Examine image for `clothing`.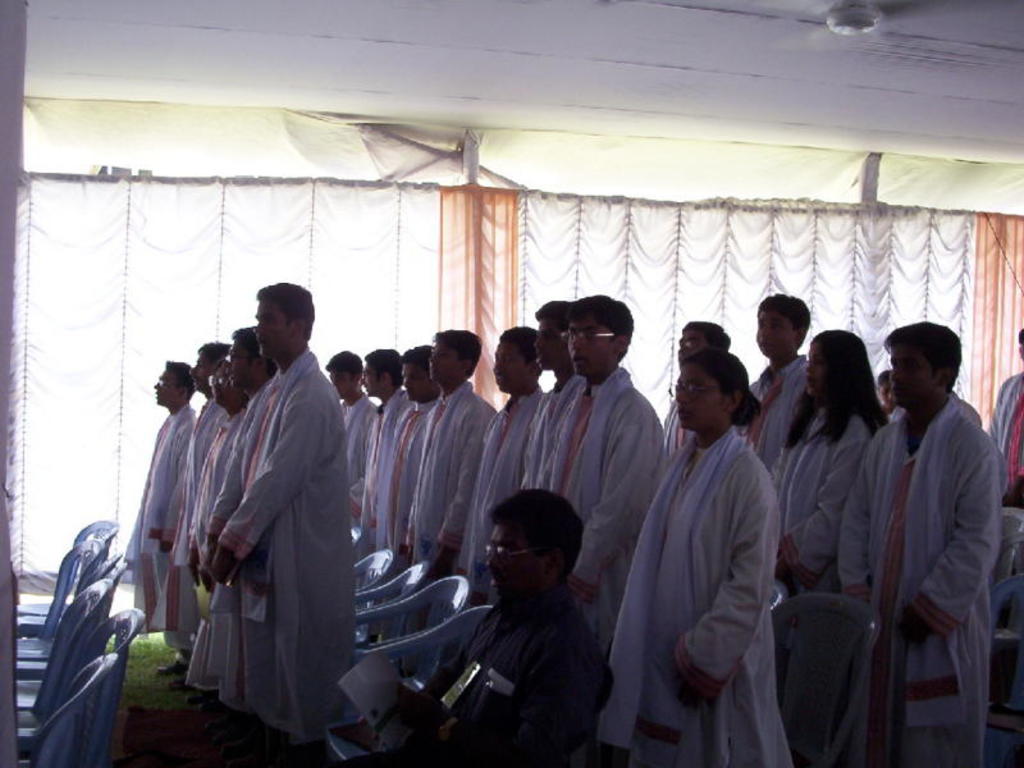
Examination result: {"left": 124, "top": 399, "right": 201, "bottom": 614}.
